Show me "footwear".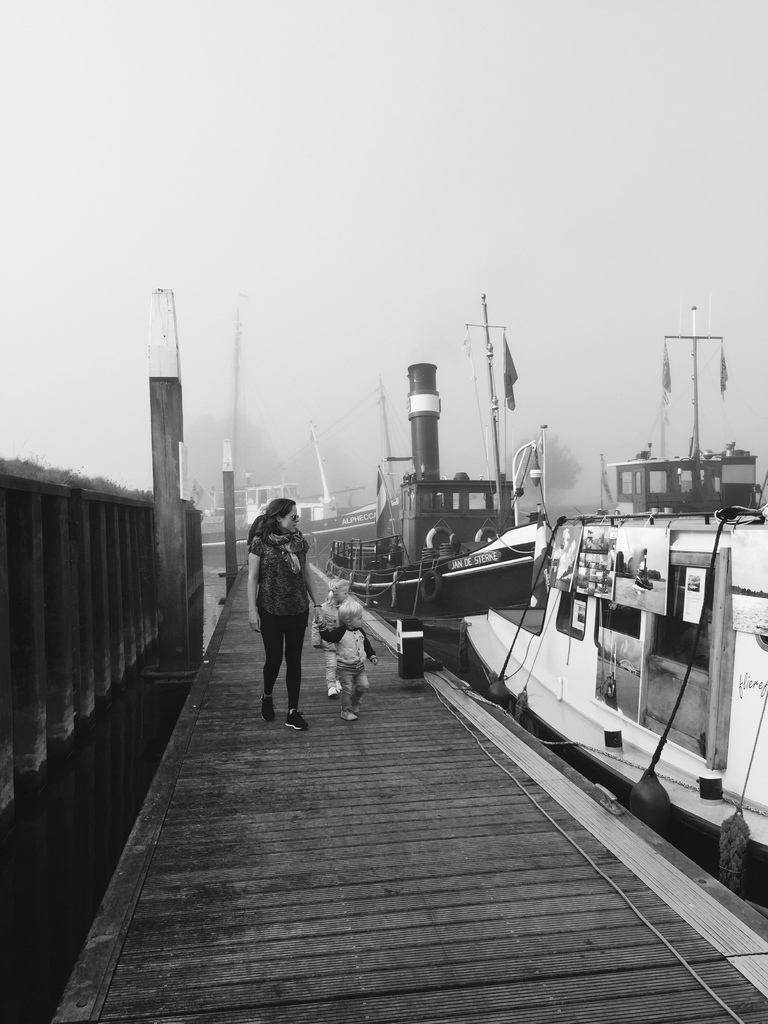
"footwear" is here: select_region(329, 685, 335, 699).
